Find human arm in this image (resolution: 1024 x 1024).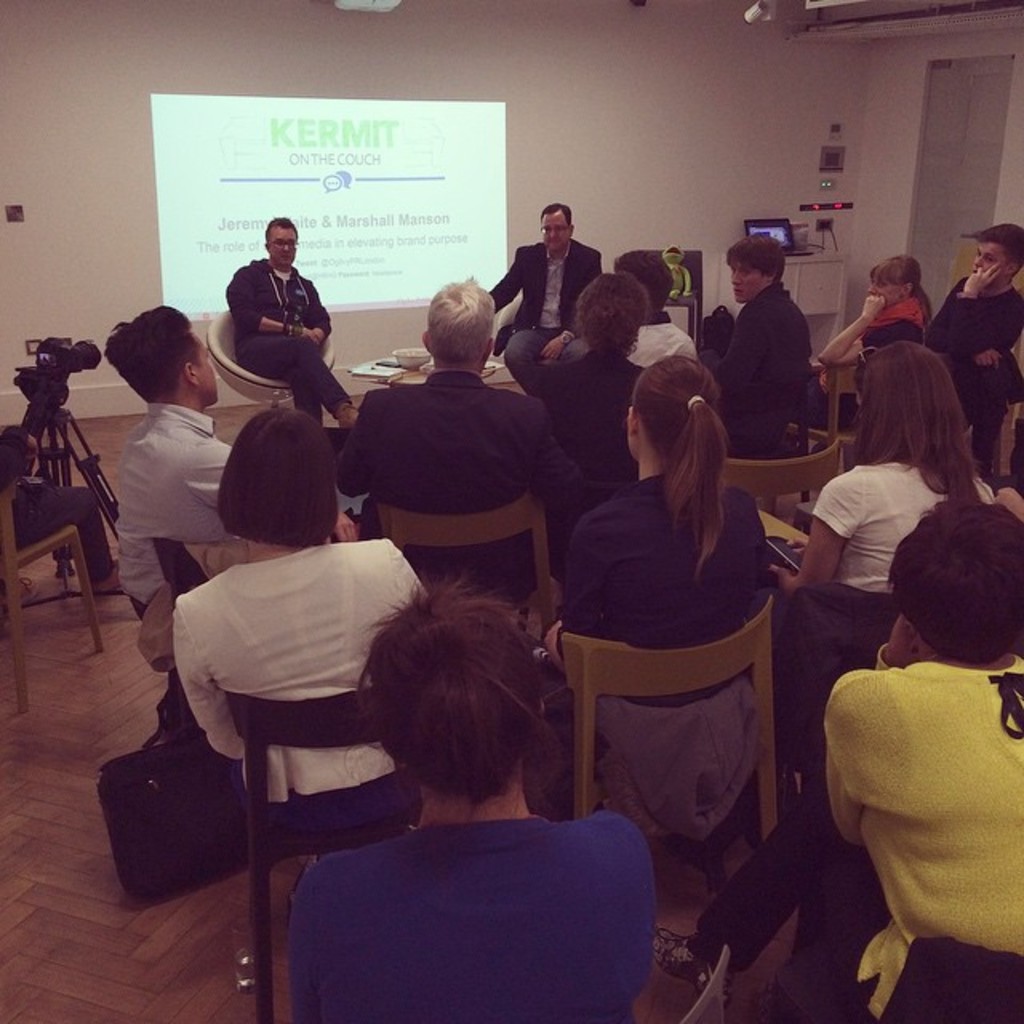
detection(173, 592, 242, 758).
